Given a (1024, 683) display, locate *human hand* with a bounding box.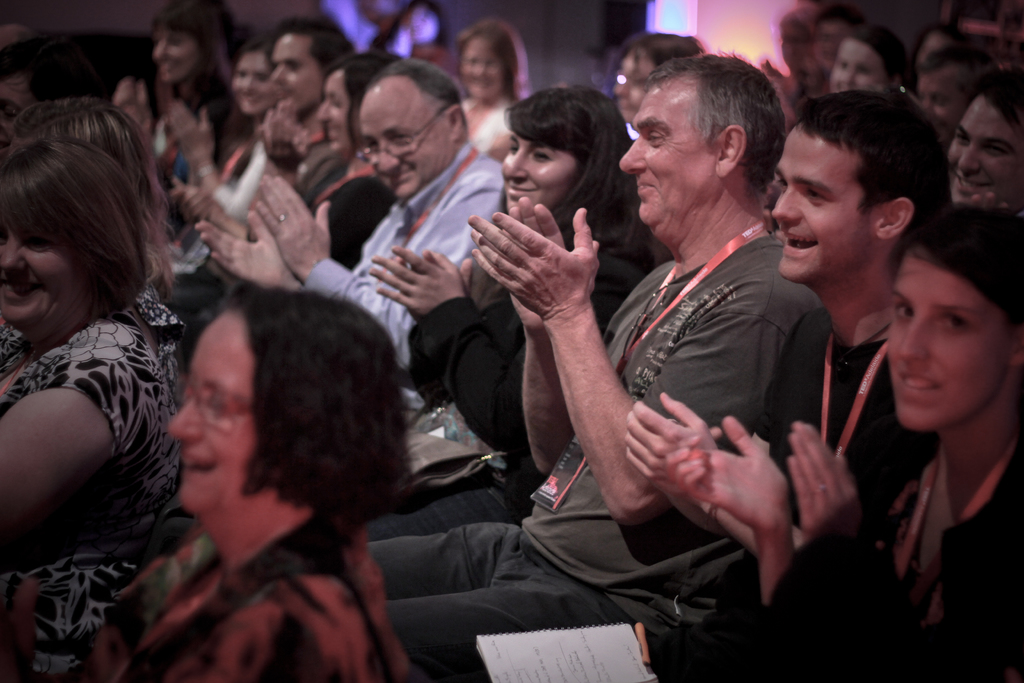
Located: 965,192,1023,219.
